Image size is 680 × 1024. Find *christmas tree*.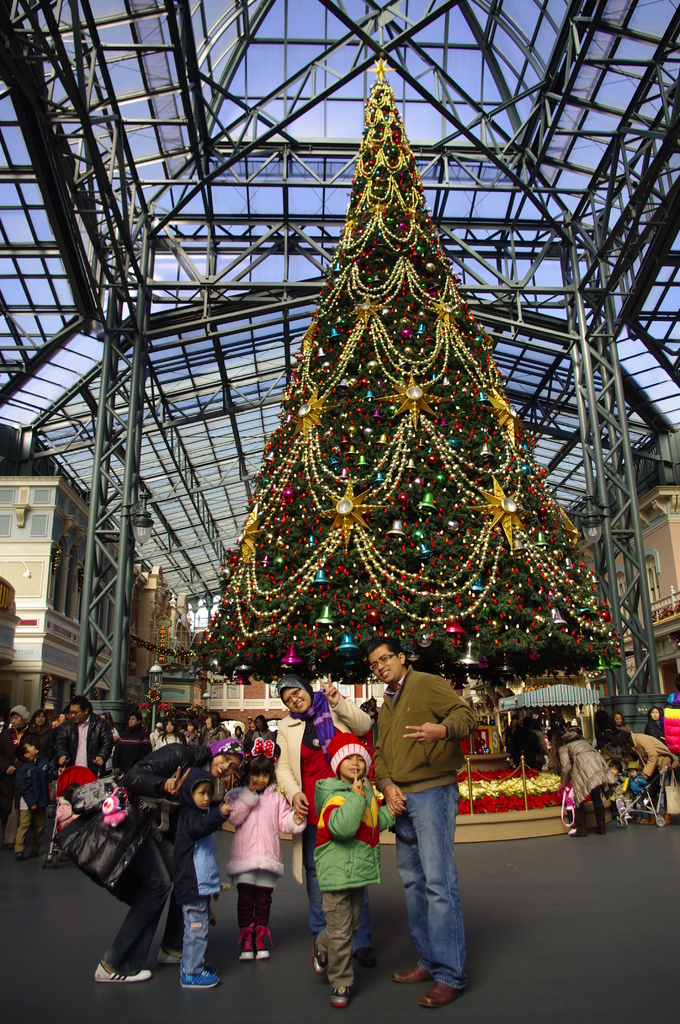
bbox=[204, 52, 624, 691].
